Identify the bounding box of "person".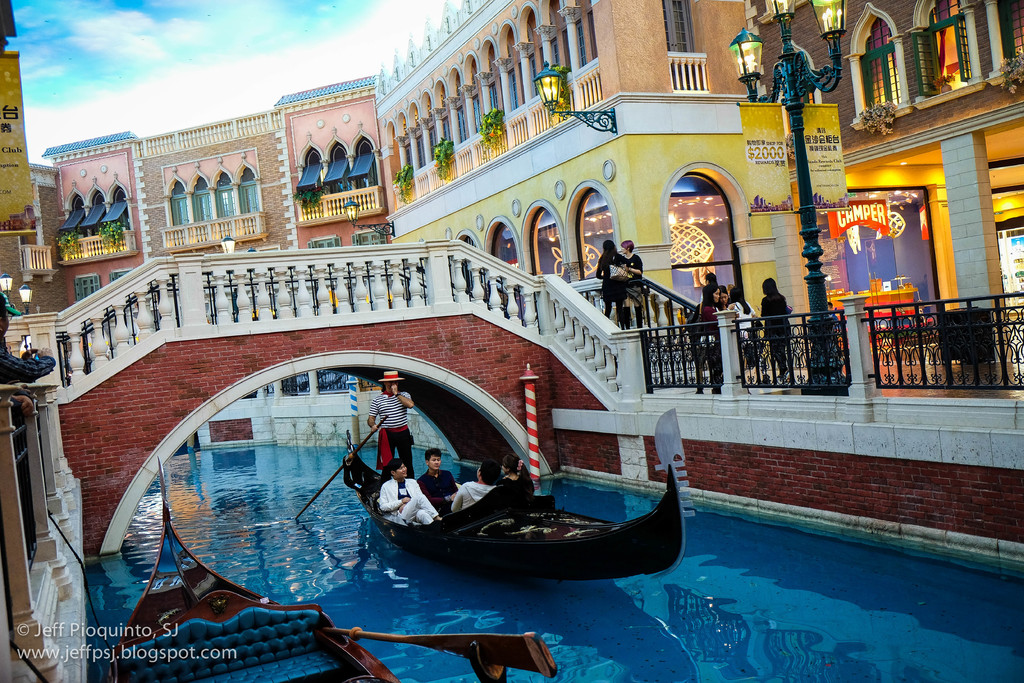
bbox=[363, 369, 425, 478].
